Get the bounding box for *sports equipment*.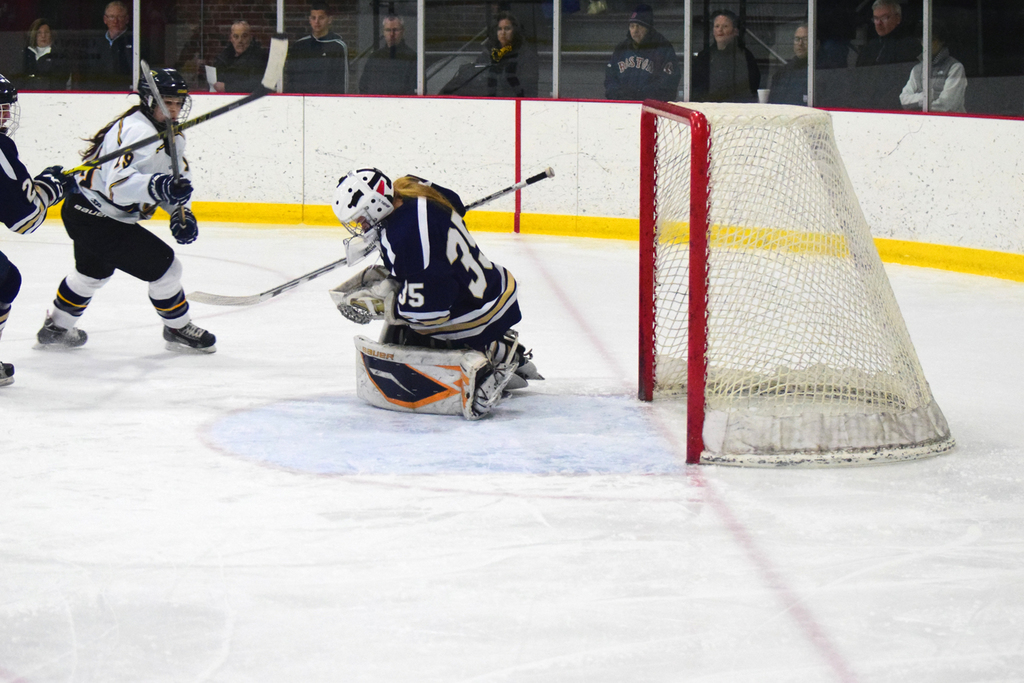
{"left": 329, "top": 167, "right": 394, "bottom": 234}.
